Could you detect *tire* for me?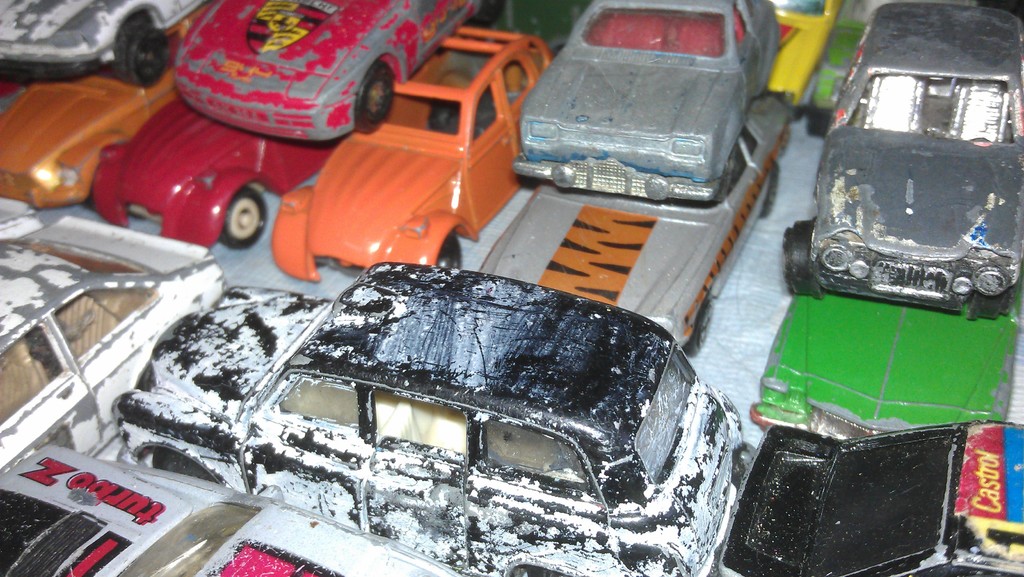
Detection result: l=355, t=68, r=394, b=127.
